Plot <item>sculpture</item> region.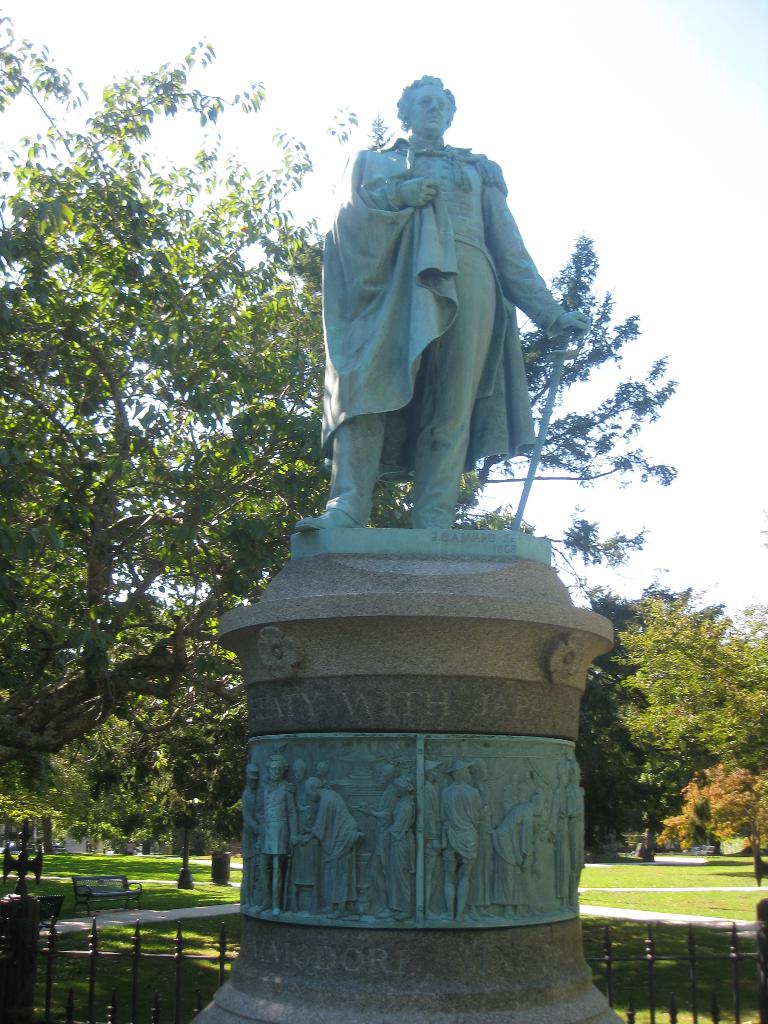
Plotted at (301, 74, 576, 569).
